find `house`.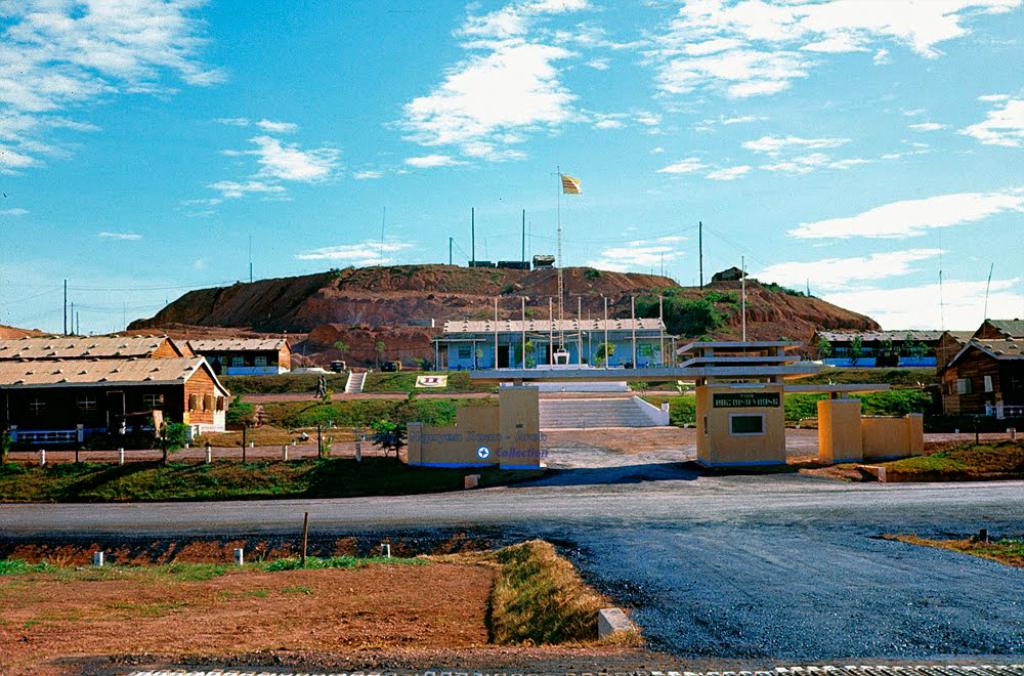
bbox(12, 324, 262, 457).
